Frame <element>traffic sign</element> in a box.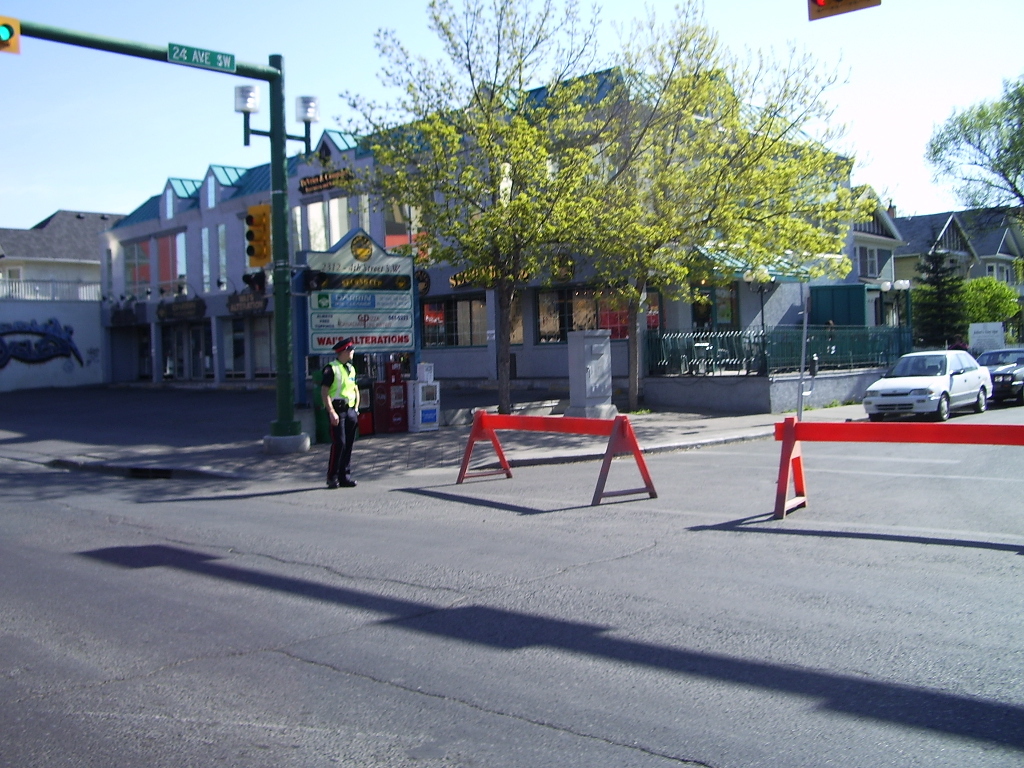
detection(168, 41, 235, 74).
